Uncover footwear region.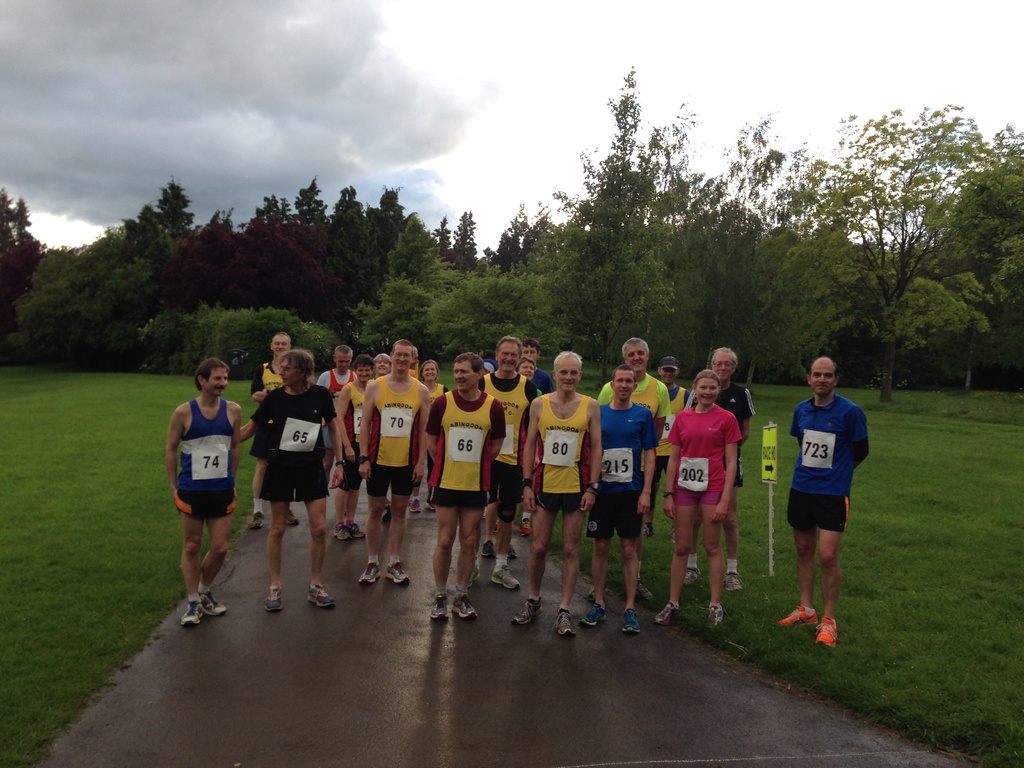
Uncovered: Rect(520, 516, 534, 536).
